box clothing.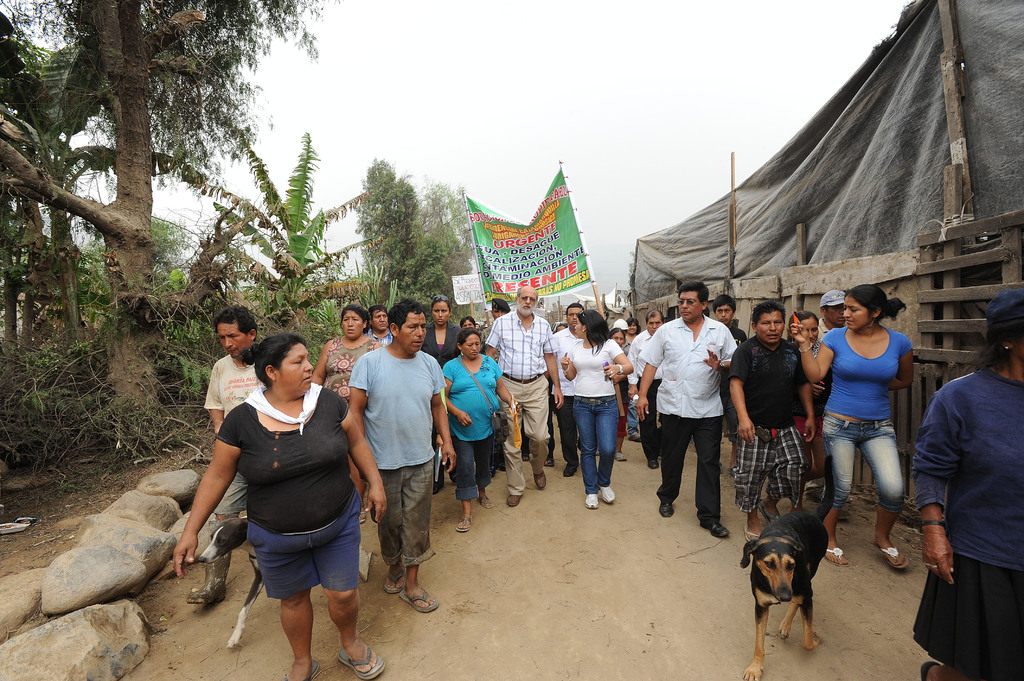
BBox(822, 319, 916, 518).
